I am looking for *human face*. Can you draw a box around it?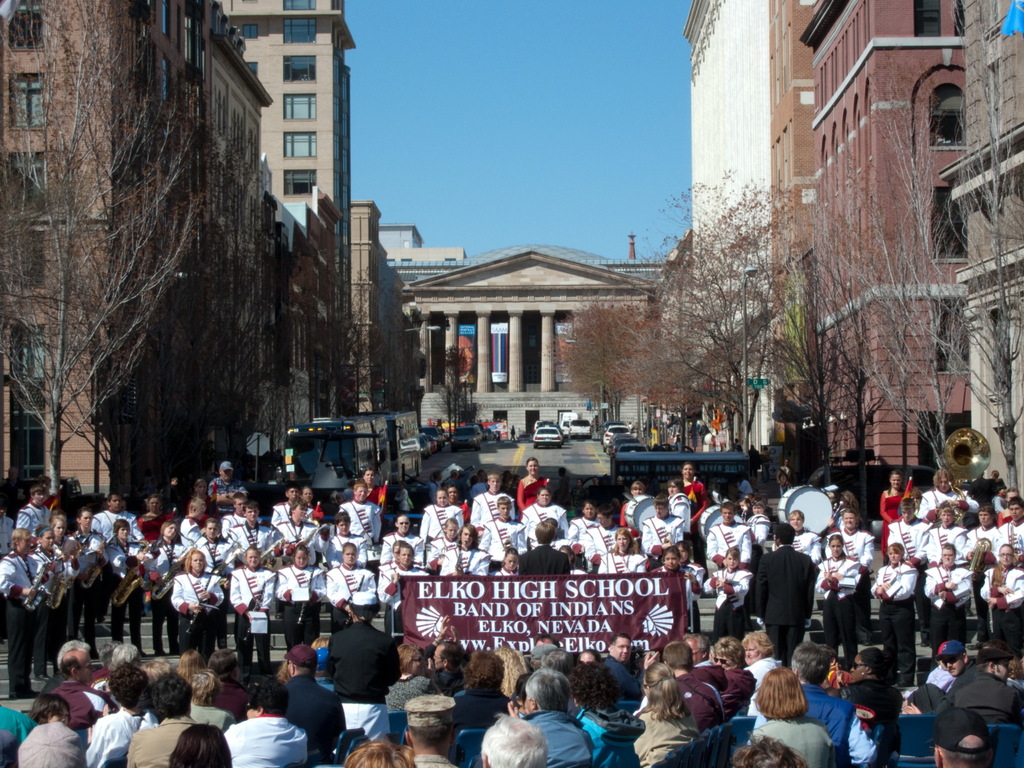
Sure, the bounding box is left=232, top=494, right=244, bottom=513.
